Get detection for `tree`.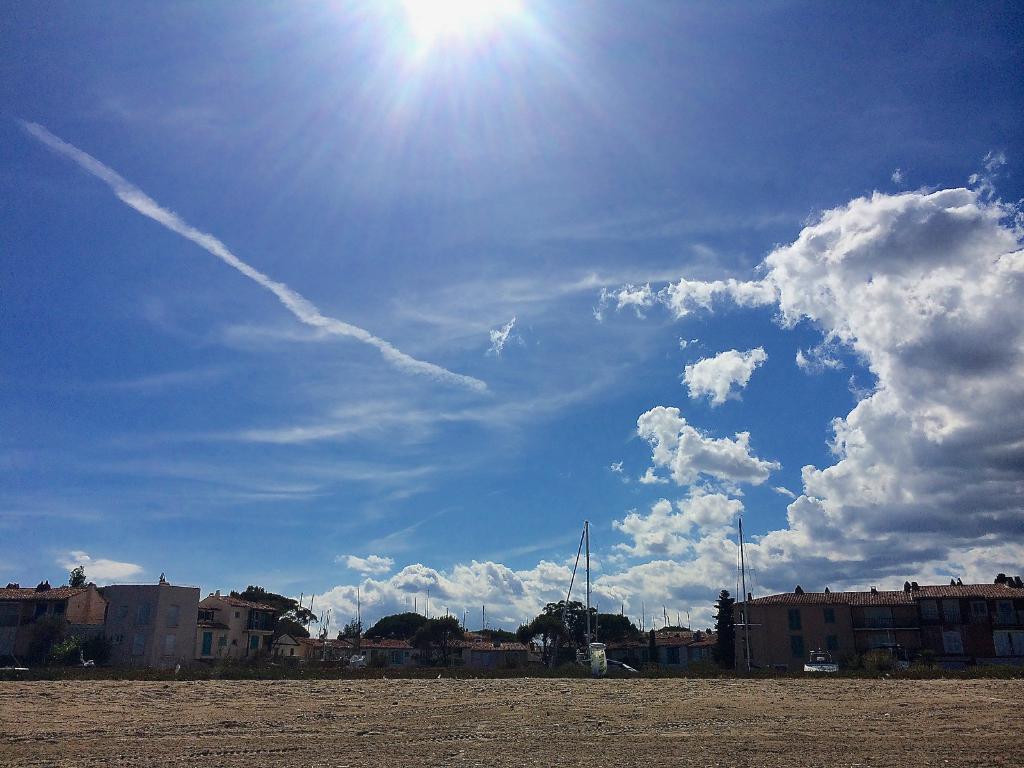
Detection: 64 559 84 585.
